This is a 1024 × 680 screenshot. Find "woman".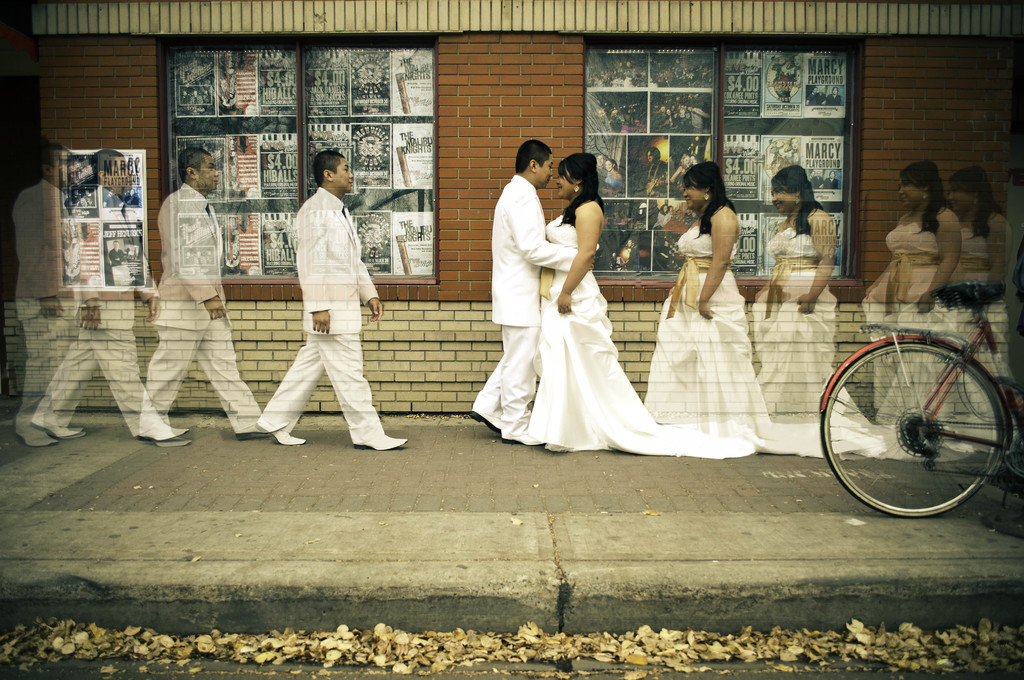
Bounding box: (x1=530, y1=145, x2=762, y2=464).
